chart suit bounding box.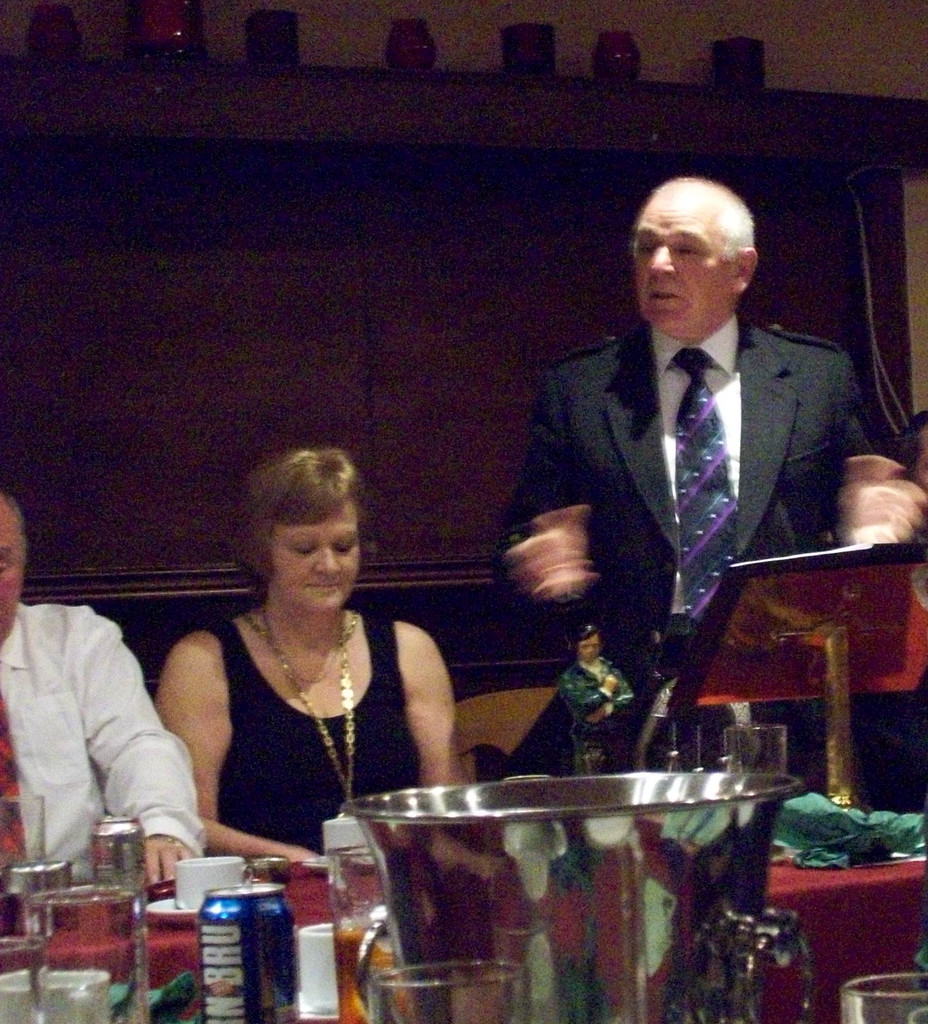
Charted: x1=529, y1=217, x2=861, y2=755.
